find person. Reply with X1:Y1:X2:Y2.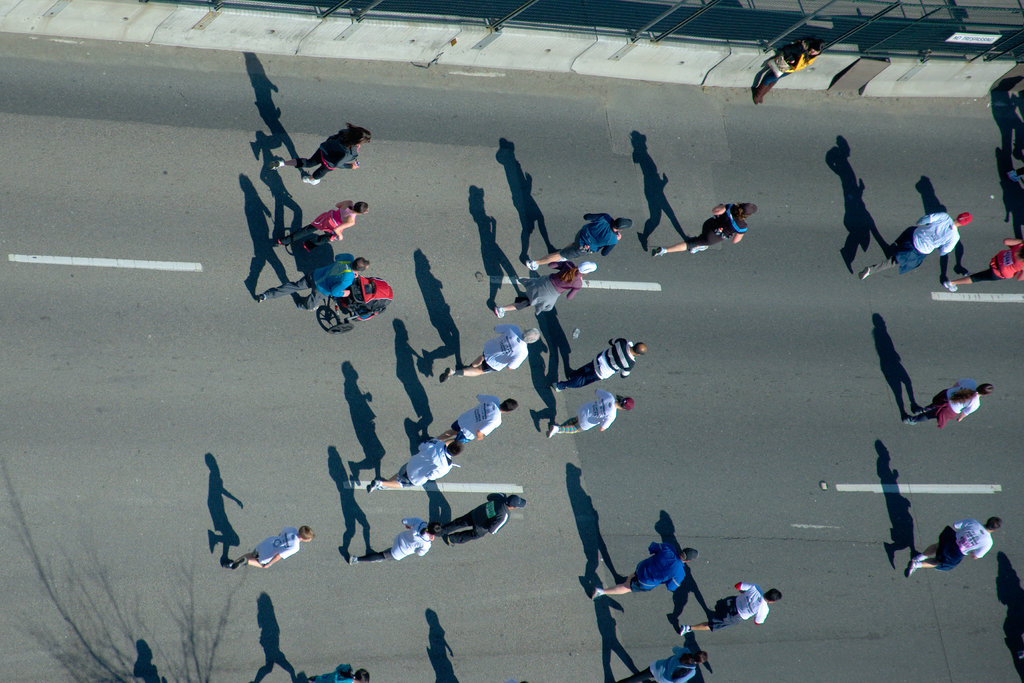
436:324:540:382.
